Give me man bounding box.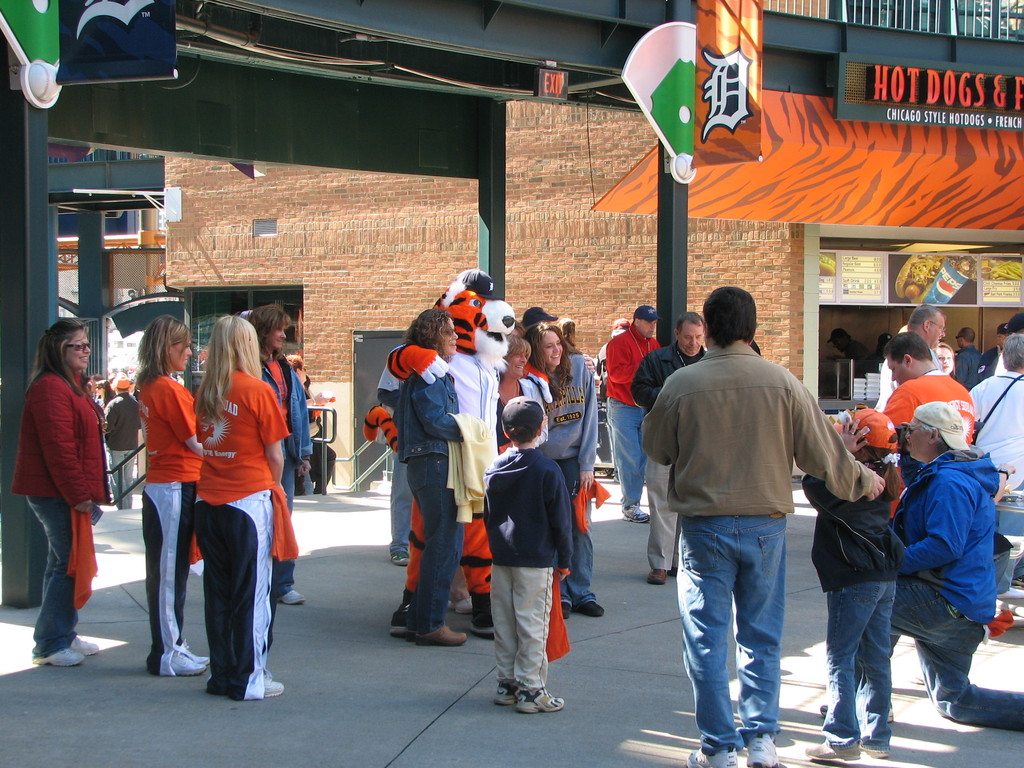
Rect(968, 326, 1023, 601).
